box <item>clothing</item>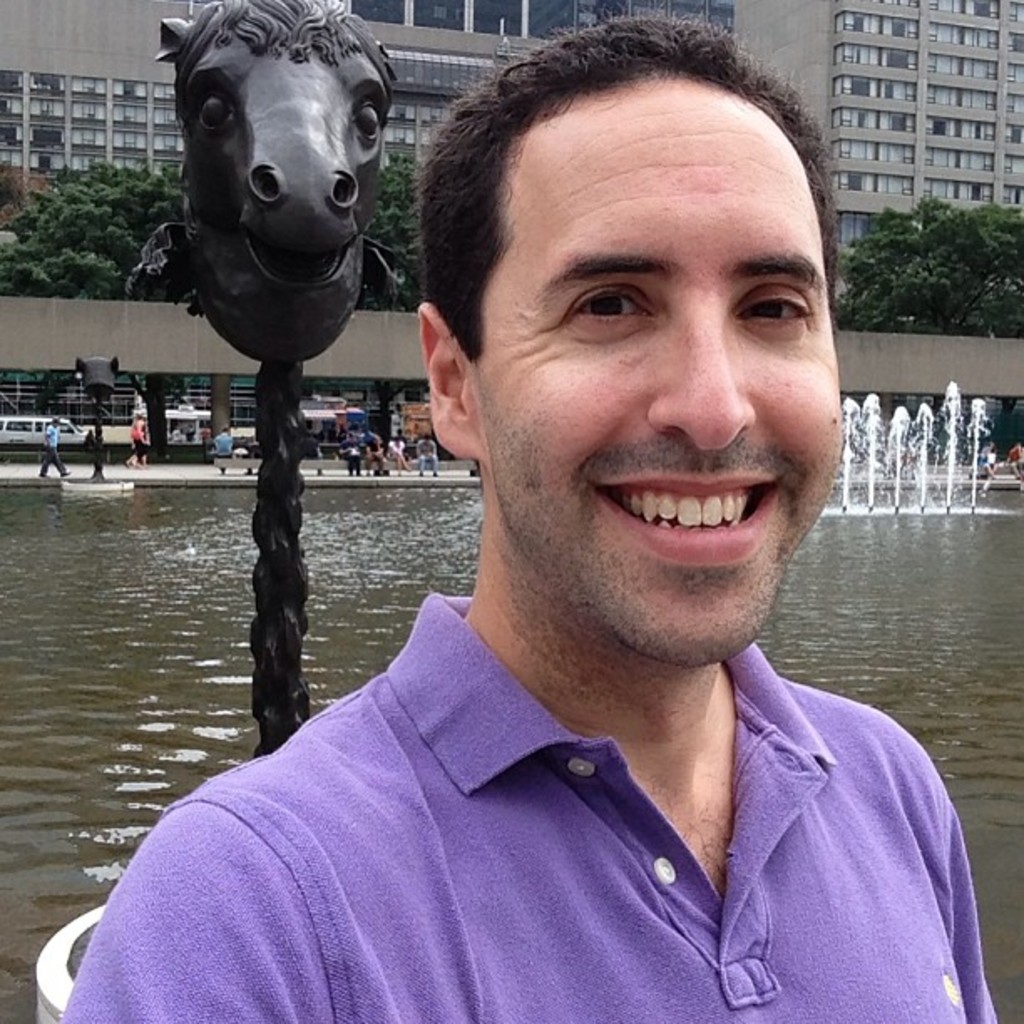
(38,420,70,472)
